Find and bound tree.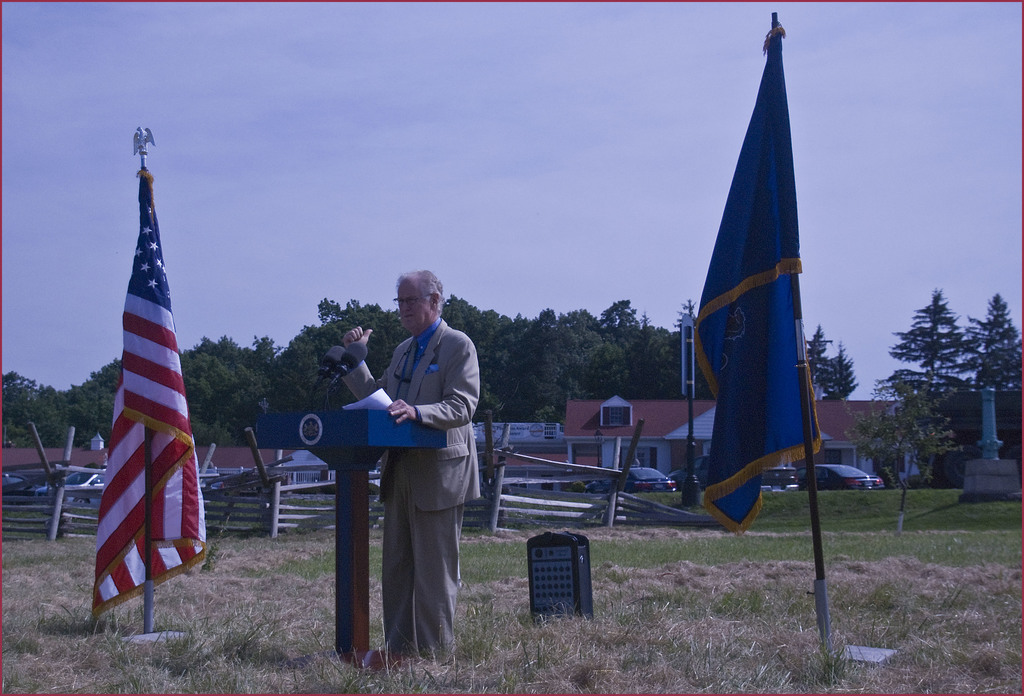
Bound: crop(881, 287, 984, 409).
